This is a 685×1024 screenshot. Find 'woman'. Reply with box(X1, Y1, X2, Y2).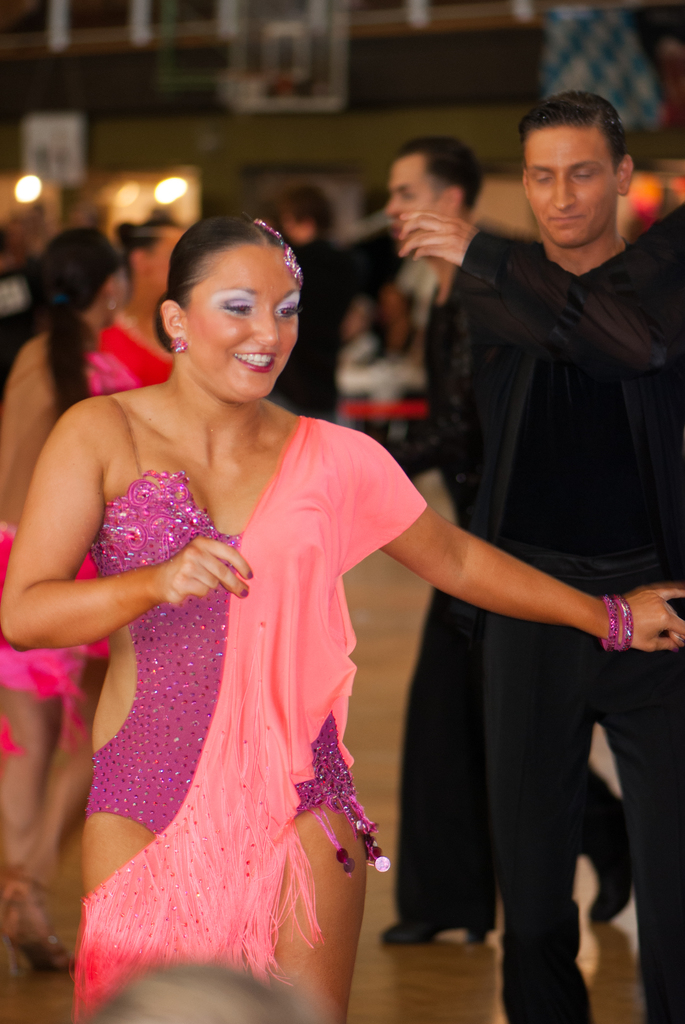
box(0, 218, 684, 1023).
